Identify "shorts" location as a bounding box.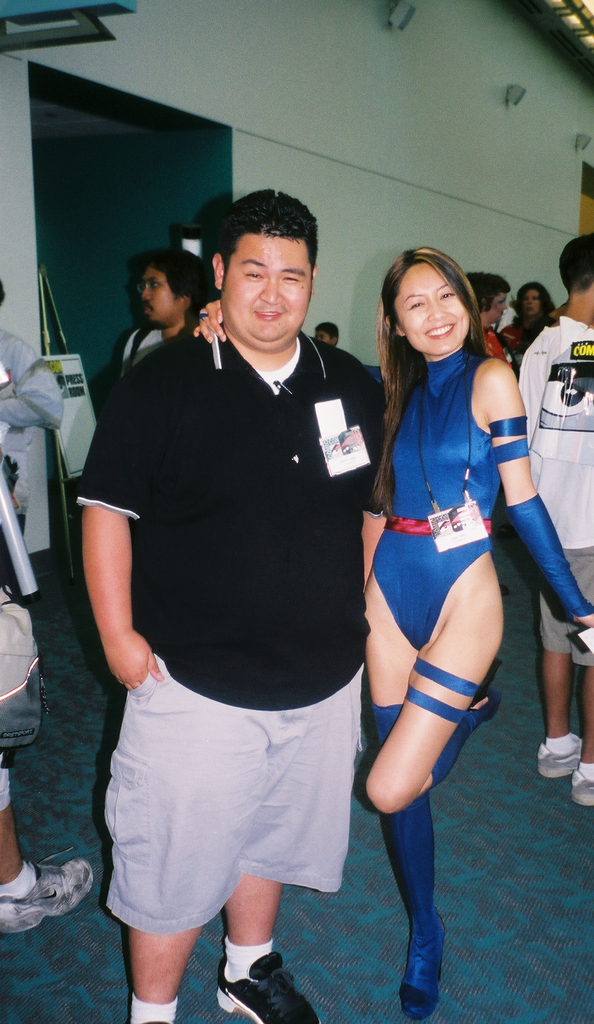
l=108, t=698, r=375, b=923.
